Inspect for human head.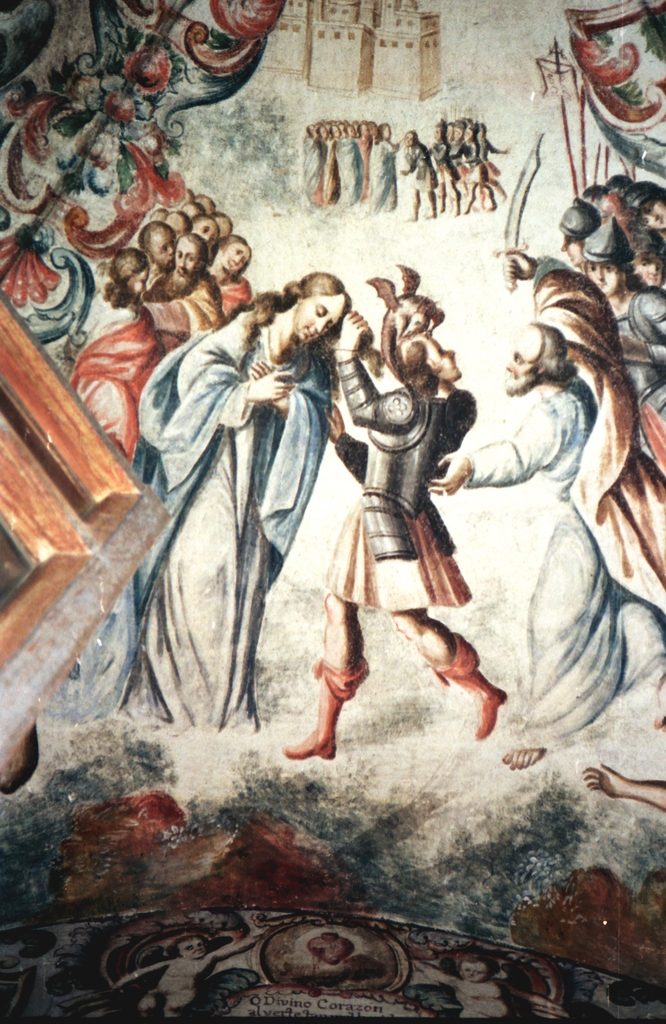
Inspection: region(252, 257, 359, 346).
